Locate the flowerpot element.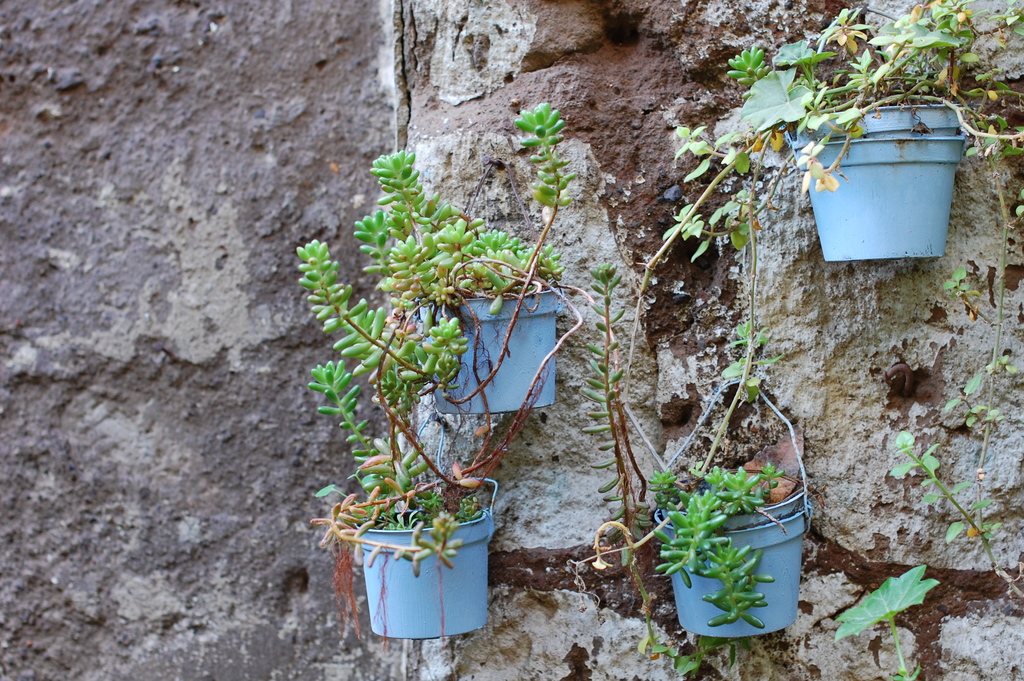
Element bbox: <bbox>775, 104, 964, 261</bbox>.
